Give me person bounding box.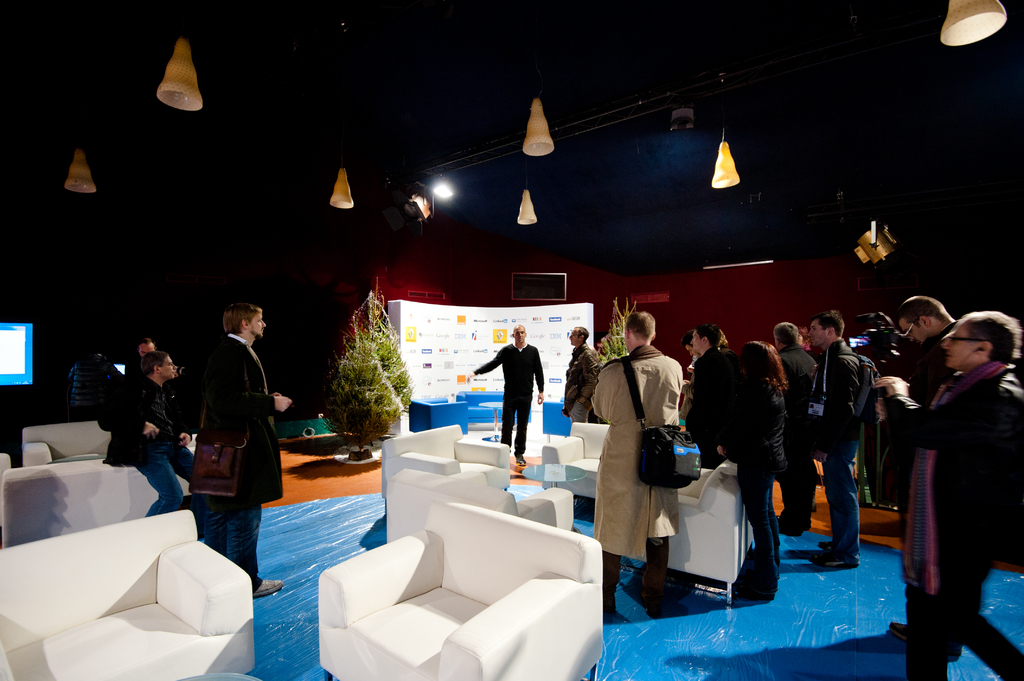
[x1=792, y1=316, x2=819, y2=358].
